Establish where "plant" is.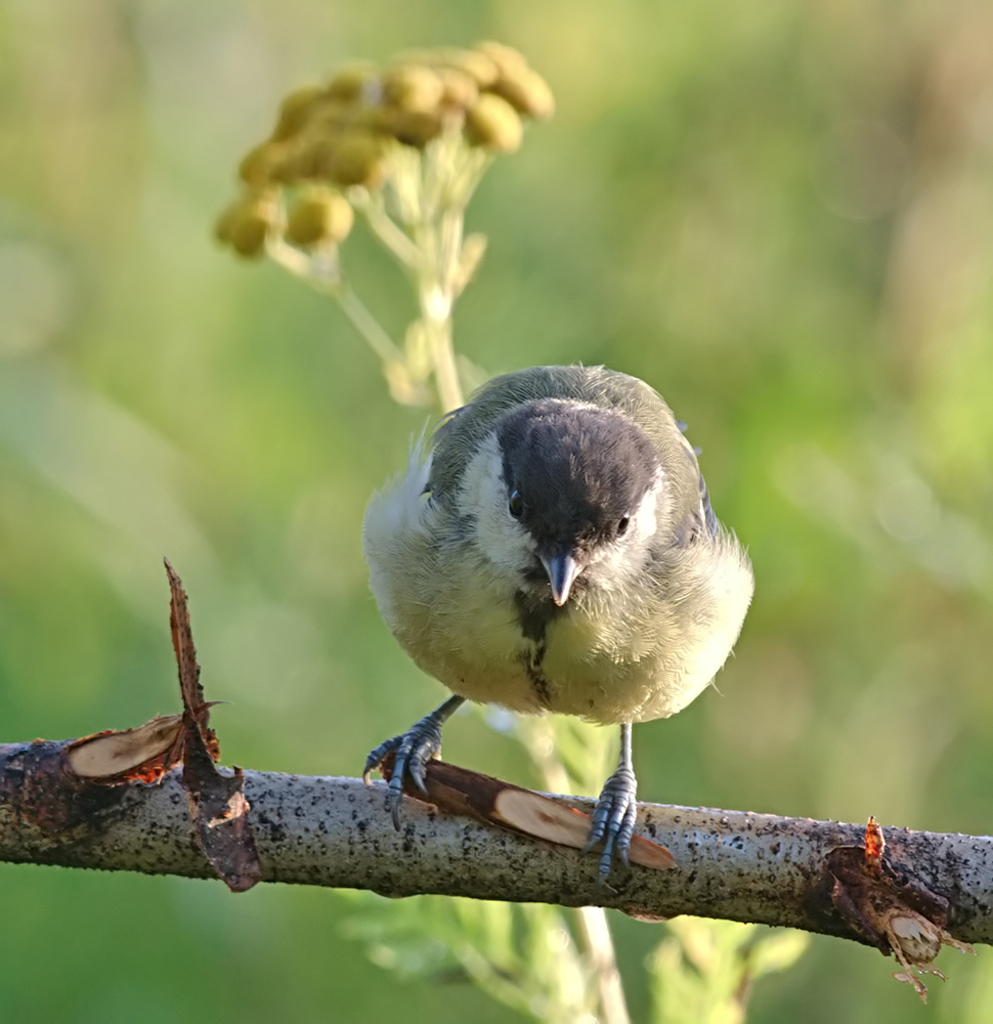
Established at <region>214, 36, 811, 1023</region>.
